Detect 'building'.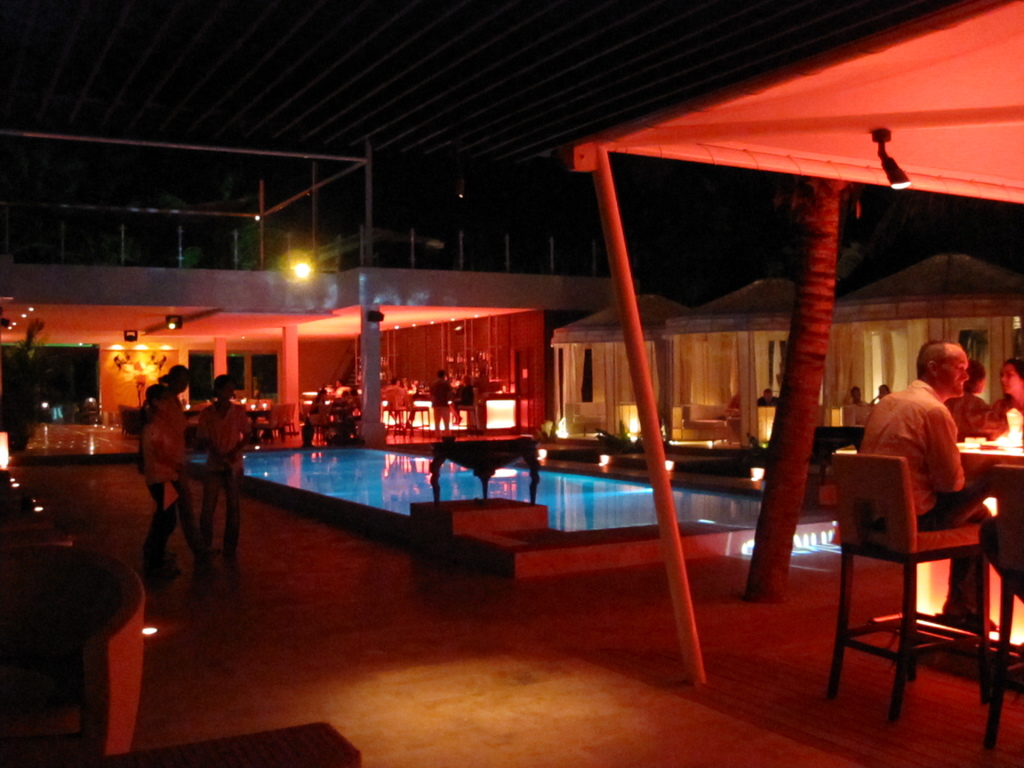
Detected at {"x1": 1, "y1": 216, "x2": 647, "y2": 438}.
